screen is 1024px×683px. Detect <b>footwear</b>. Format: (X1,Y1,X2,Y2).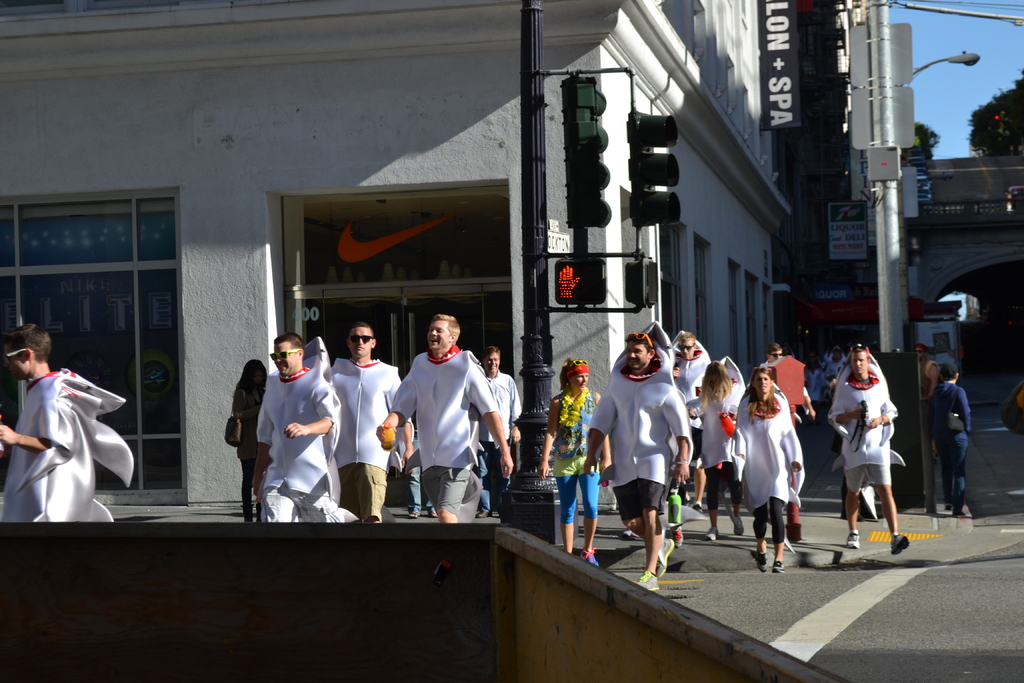
(943,497,950,508).
